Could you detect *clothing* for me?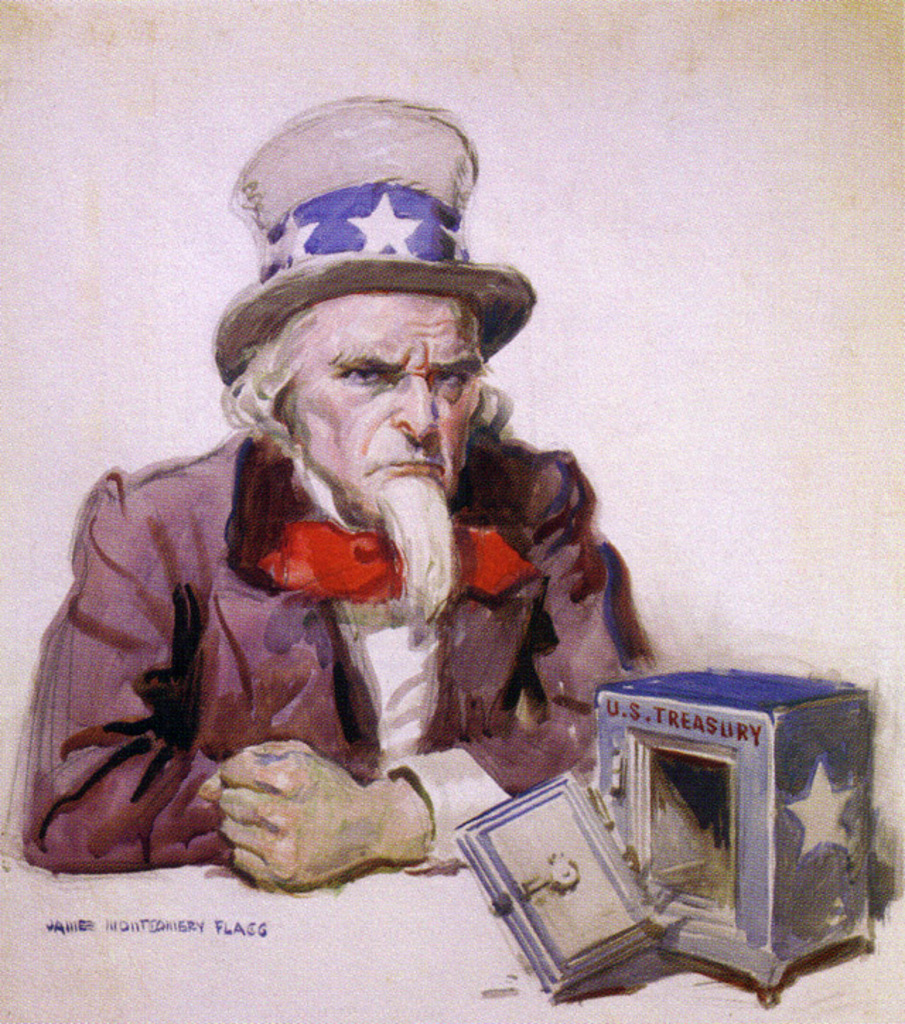
Detection result: [left=24, top=389, right=628, bottom=873].
